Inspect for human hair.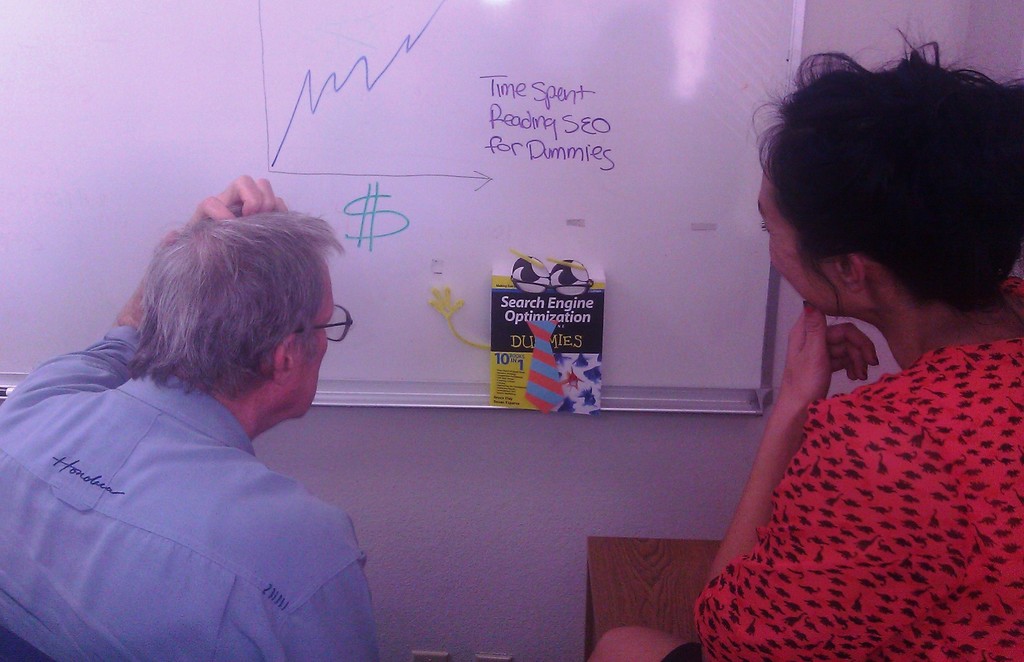
Inspection: rect(771, 21, 1012, 337).
